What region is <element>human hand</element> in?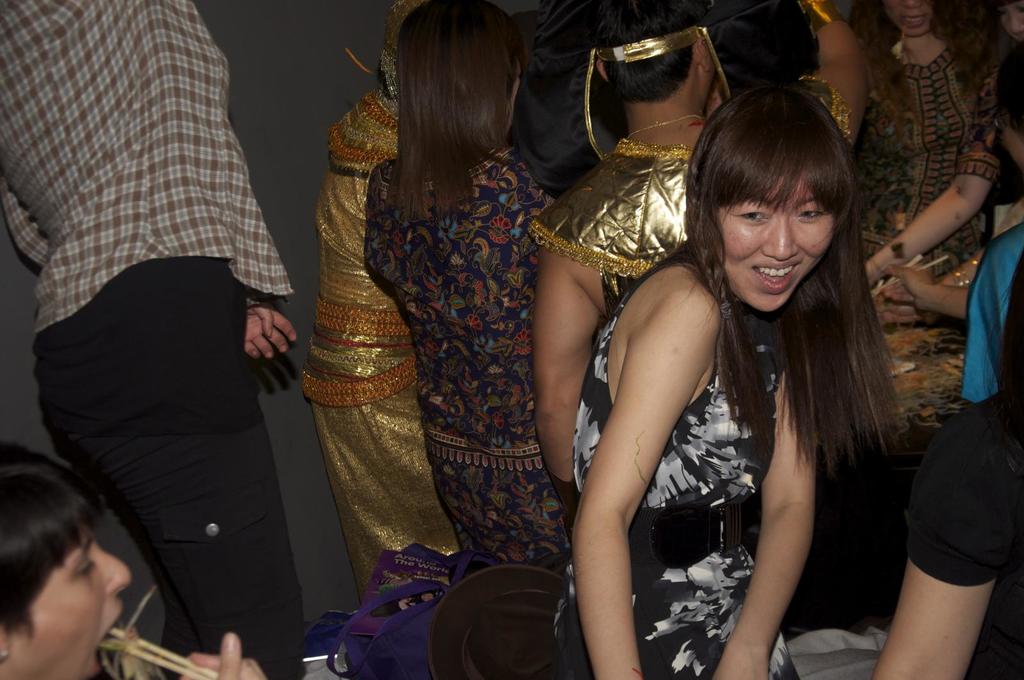
region(243, 301, 292, 356).
